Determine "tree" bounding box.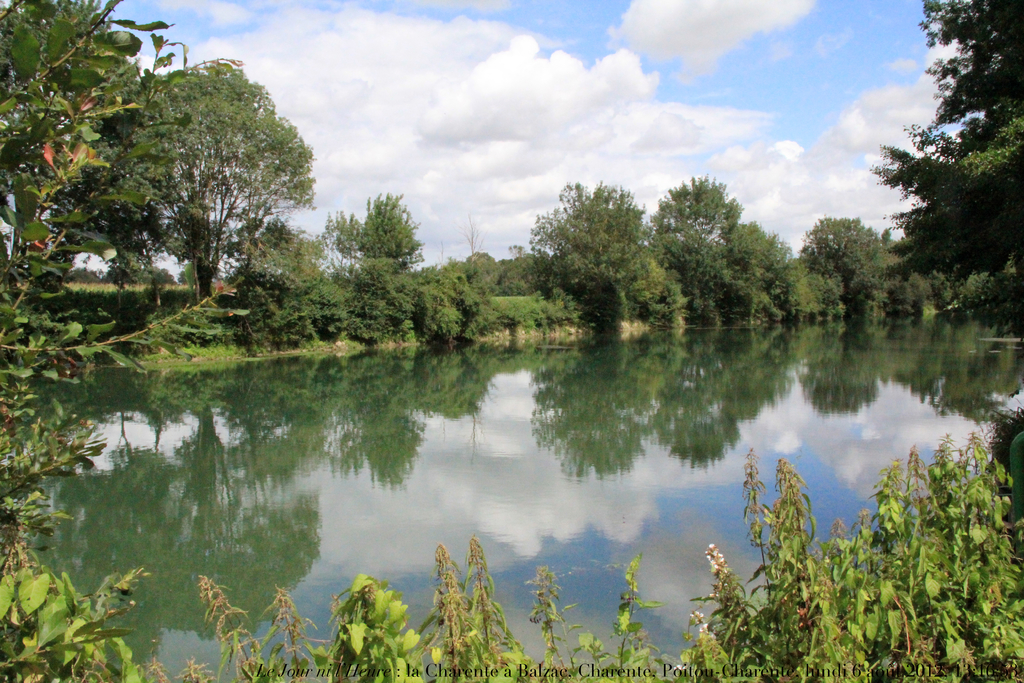
Determined: <box>229,216,325,336</box>.
